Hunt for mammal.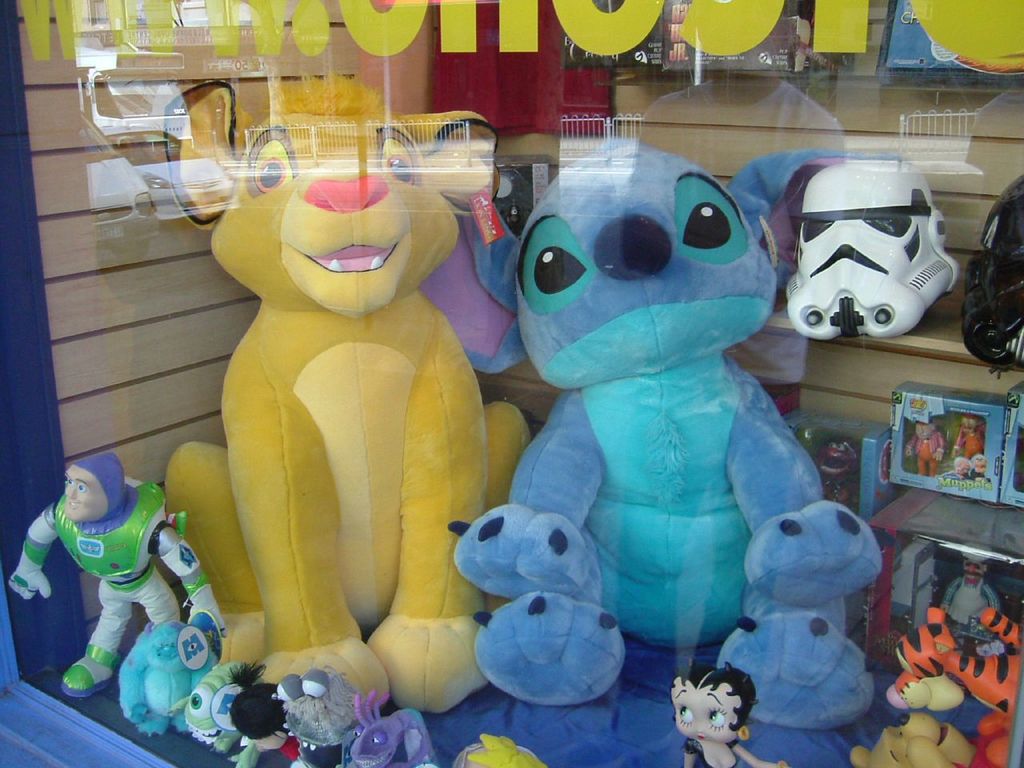
Hunted down at region(443, 129, 878, 729).
